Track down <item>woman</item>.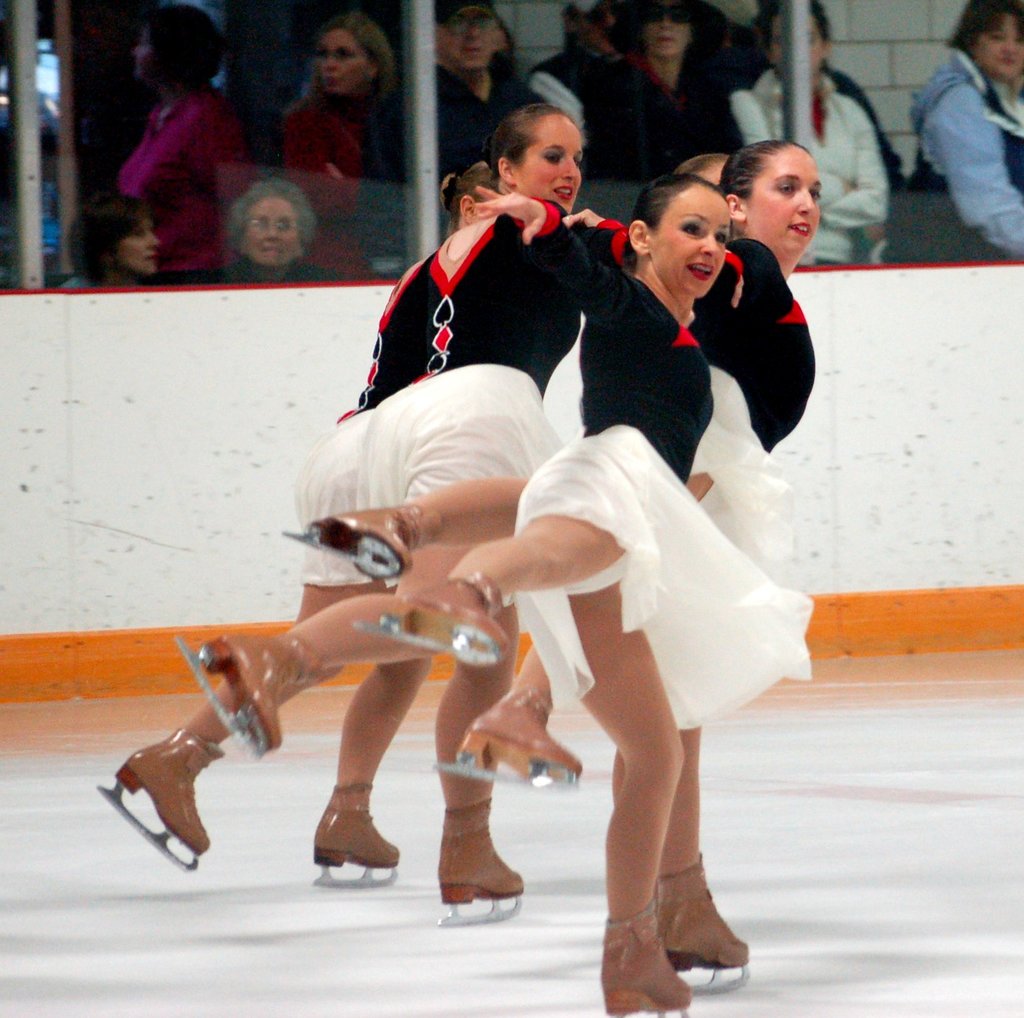
Tracked to locate(652, 138, 822, 985).
